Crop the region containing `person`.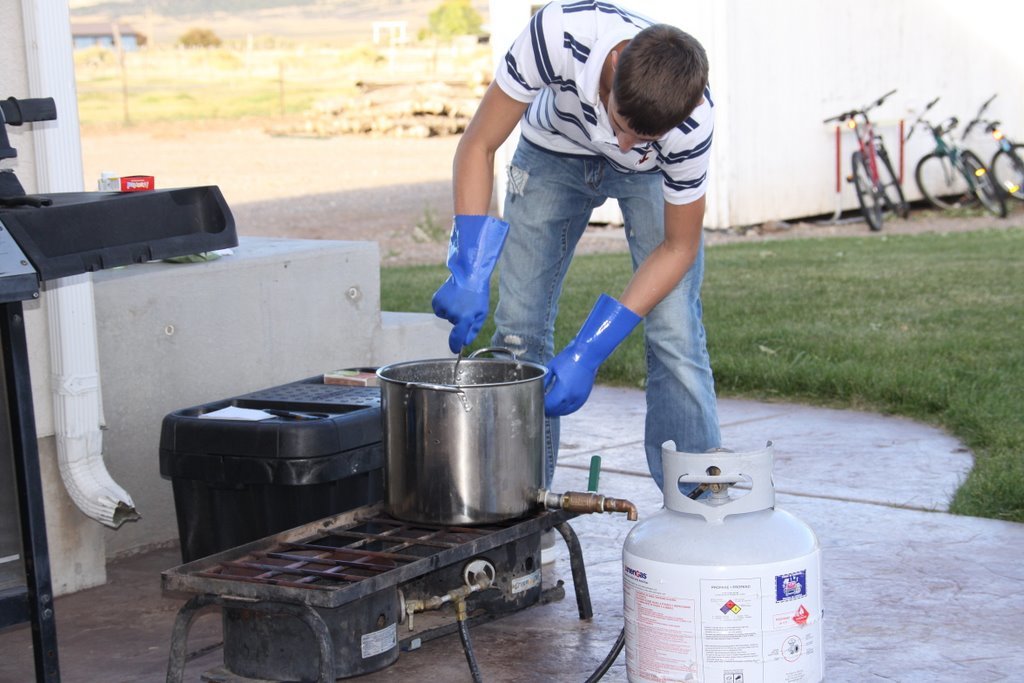
Crop region: 471 0 750 477.
